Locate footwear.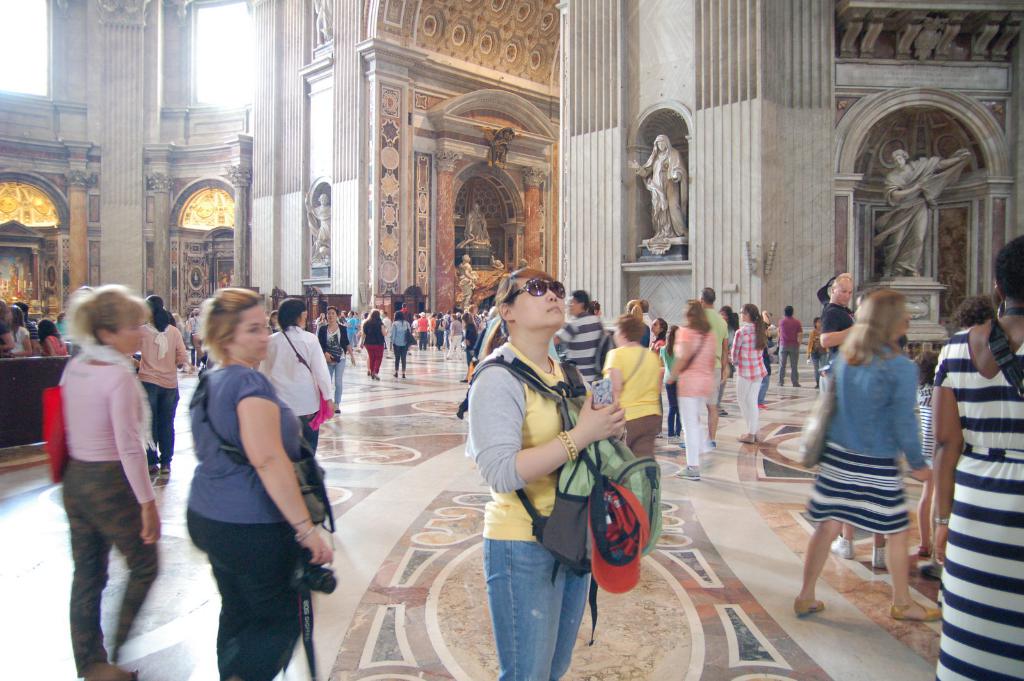
Bounding box: {"x1": 719, "y1": 408, "x2": 728, "y2": 416}.
